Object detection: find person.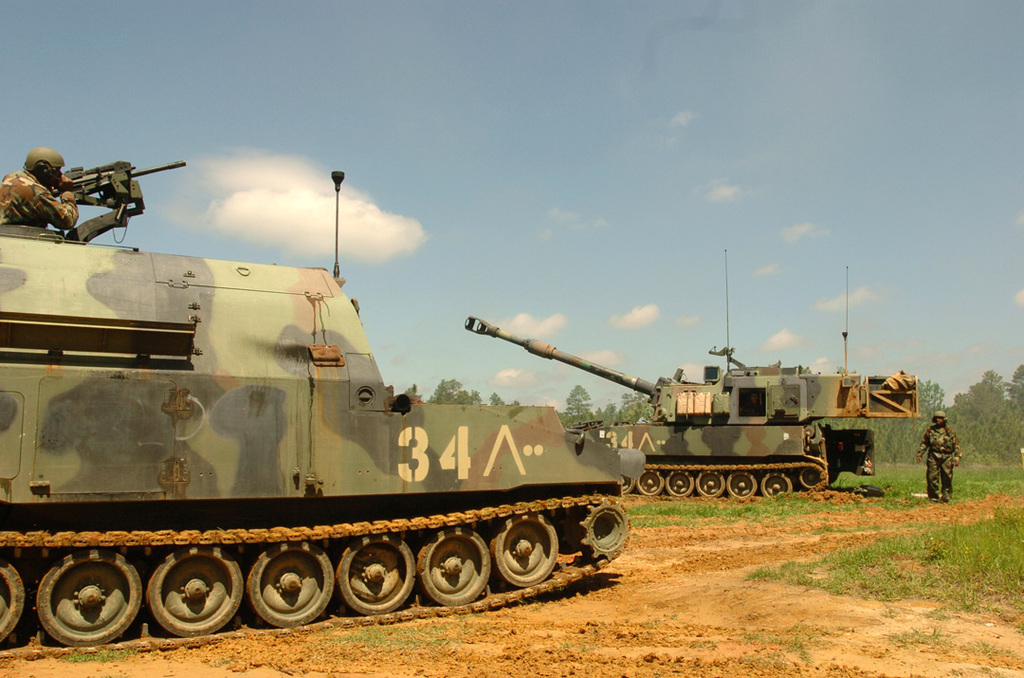
left=2, top=152, right=76, bottom=227.
